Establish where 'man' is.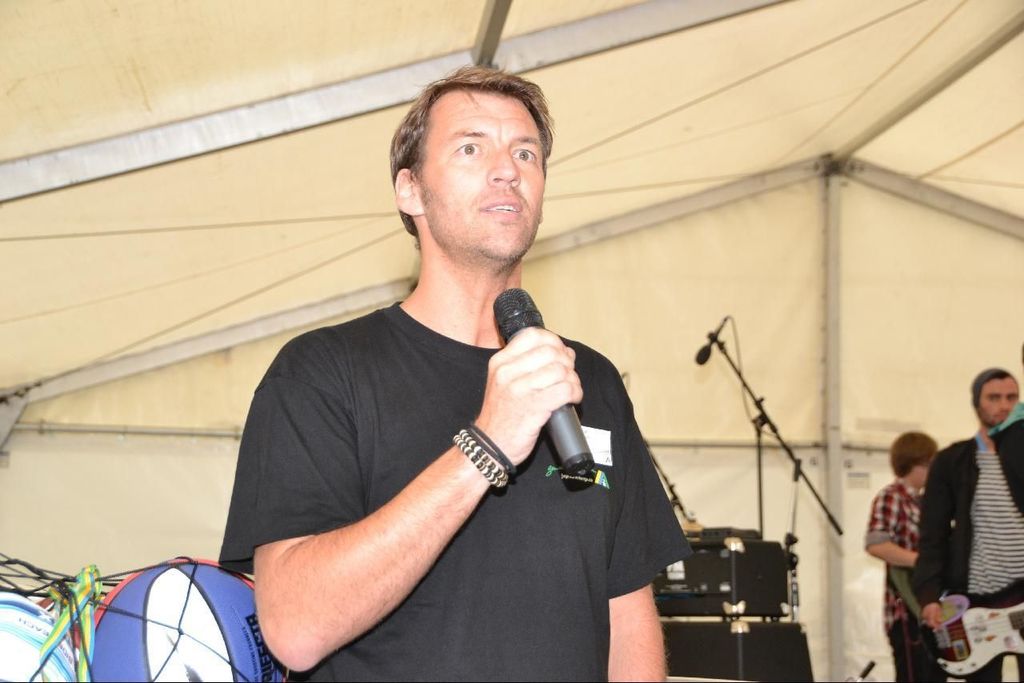
Established at (left=186, top=69, right=695, bottom=670).
